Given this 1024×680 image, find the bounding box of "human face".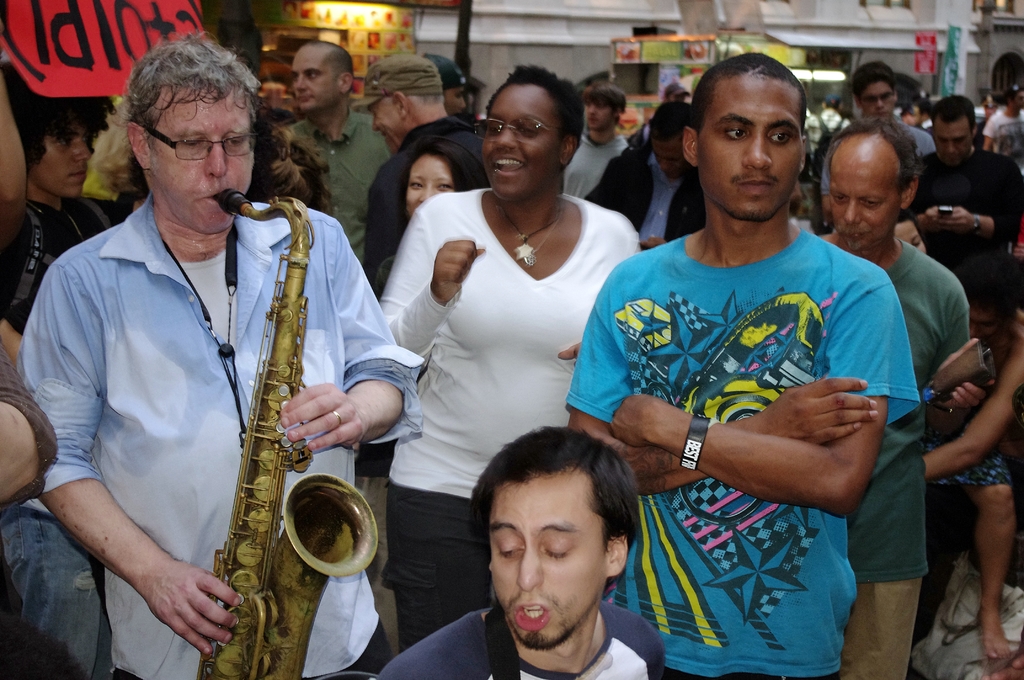
locate(372, 98, 399, 153).
